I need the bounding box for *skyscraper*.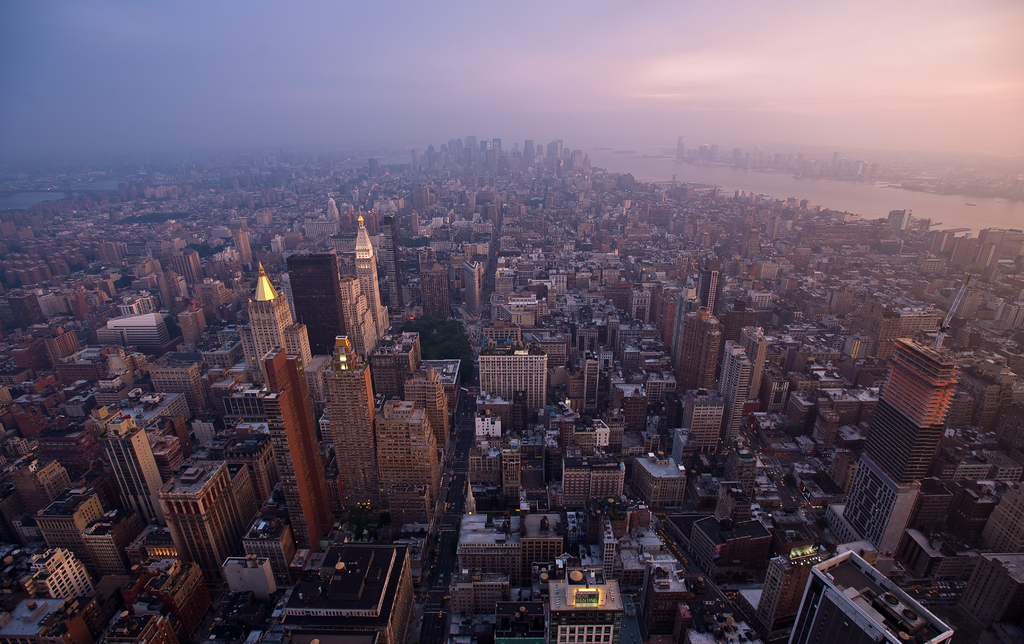
Here it is: 172 245 198 288.
